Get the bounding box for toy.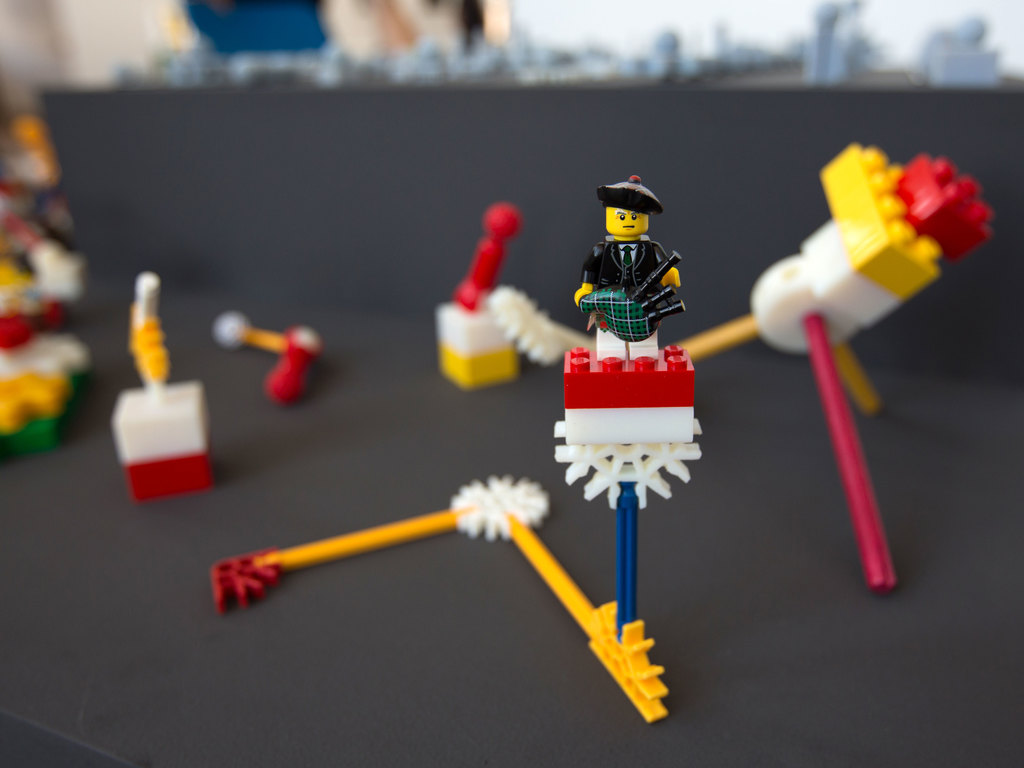
(x1=99, y1=264, x2=218, y2=499).
